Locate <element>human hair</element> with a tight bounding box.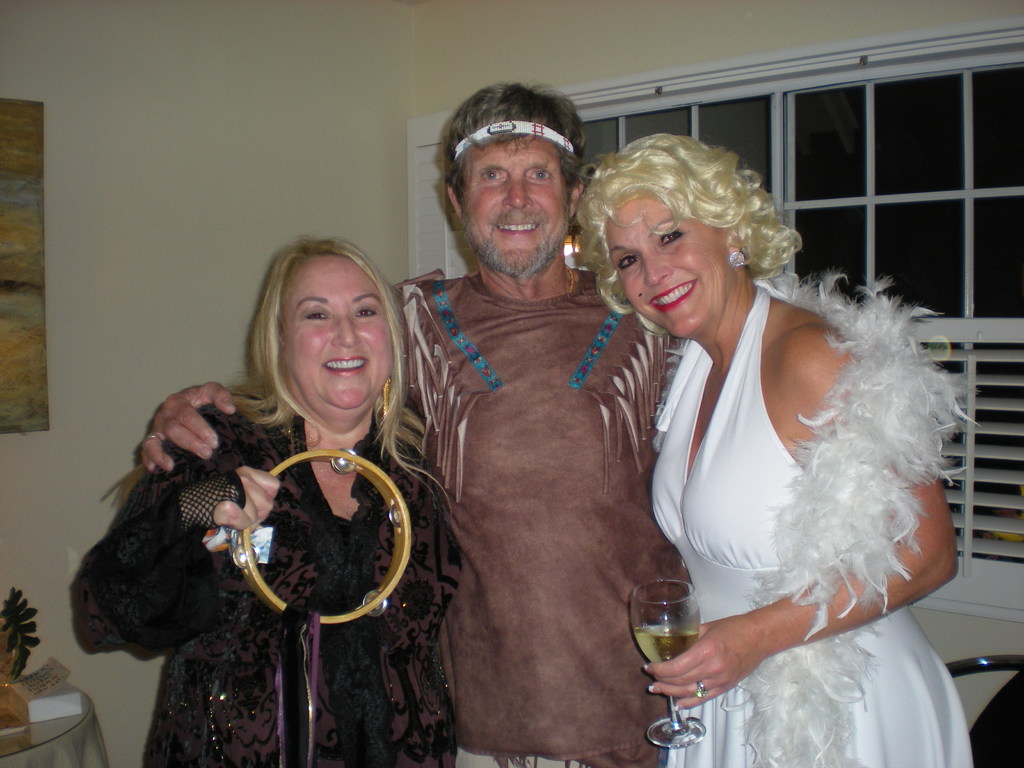
[left=427, top=79, right=579, bottom=204].
